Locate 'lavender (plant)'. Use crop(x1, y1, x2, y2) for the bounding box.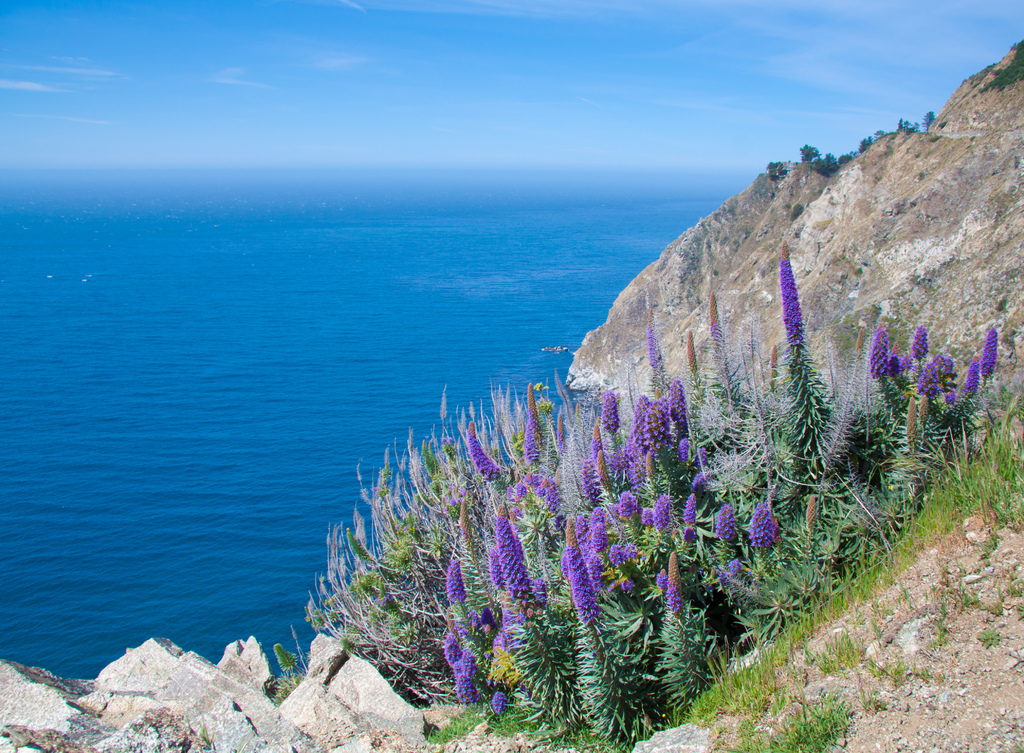
crop(586, 436, 607, 482).
